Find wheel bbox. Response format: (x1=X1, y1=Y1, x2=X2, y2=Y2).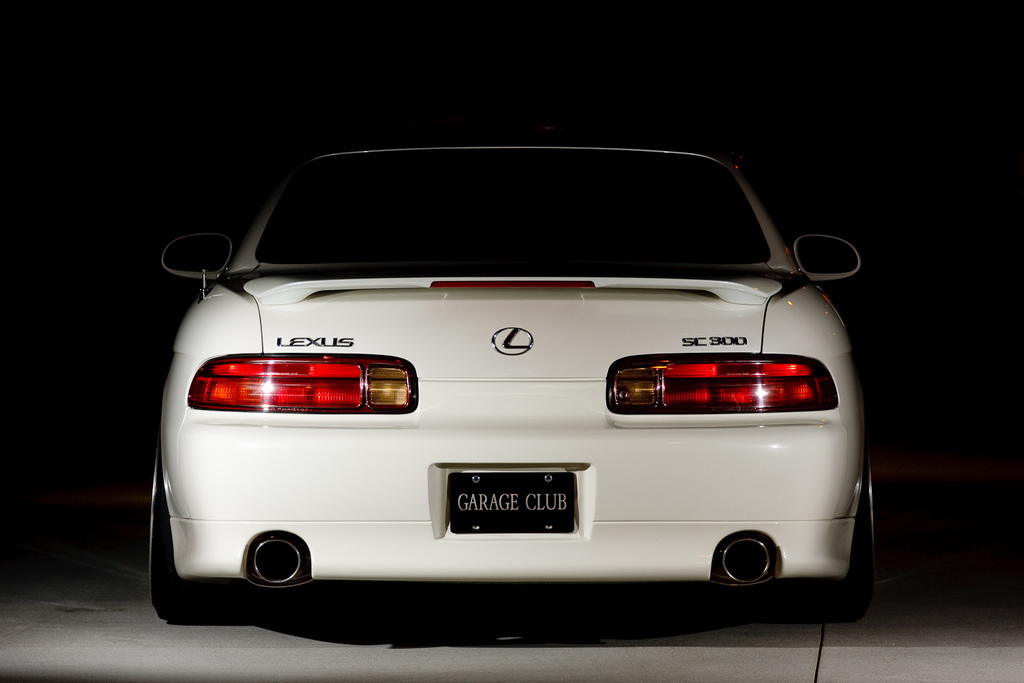
(x1=833, y1=460, x2=880, y2=606).
